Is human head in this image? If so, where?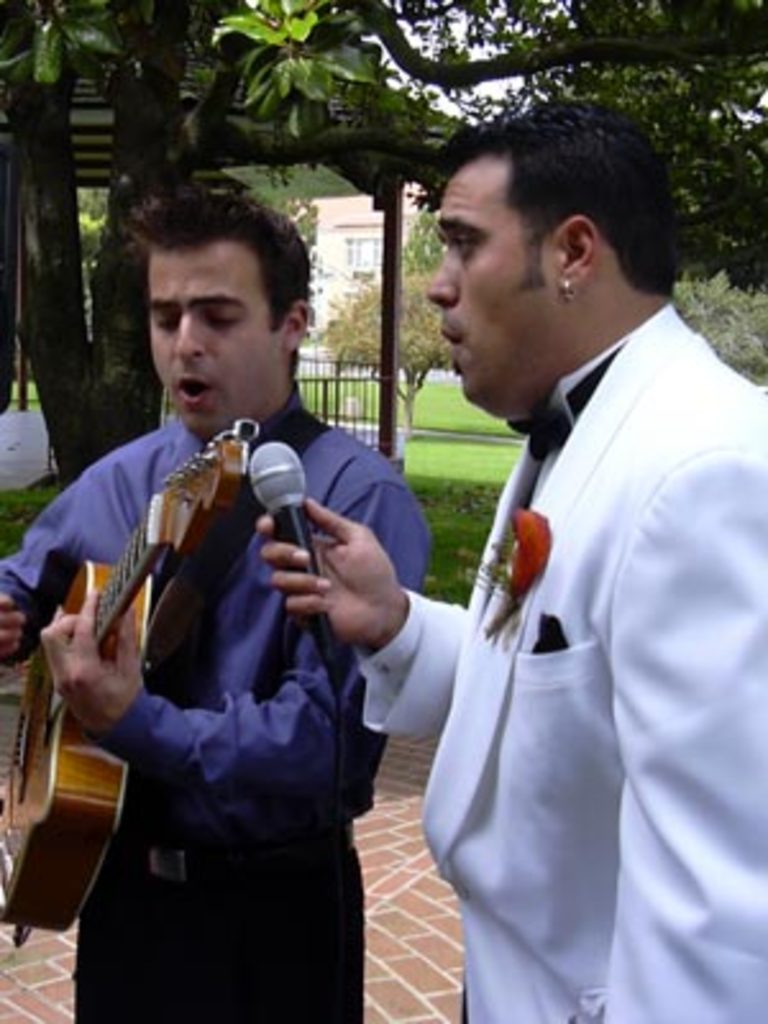
Yes, at detection(131, 189, 317, 443).
